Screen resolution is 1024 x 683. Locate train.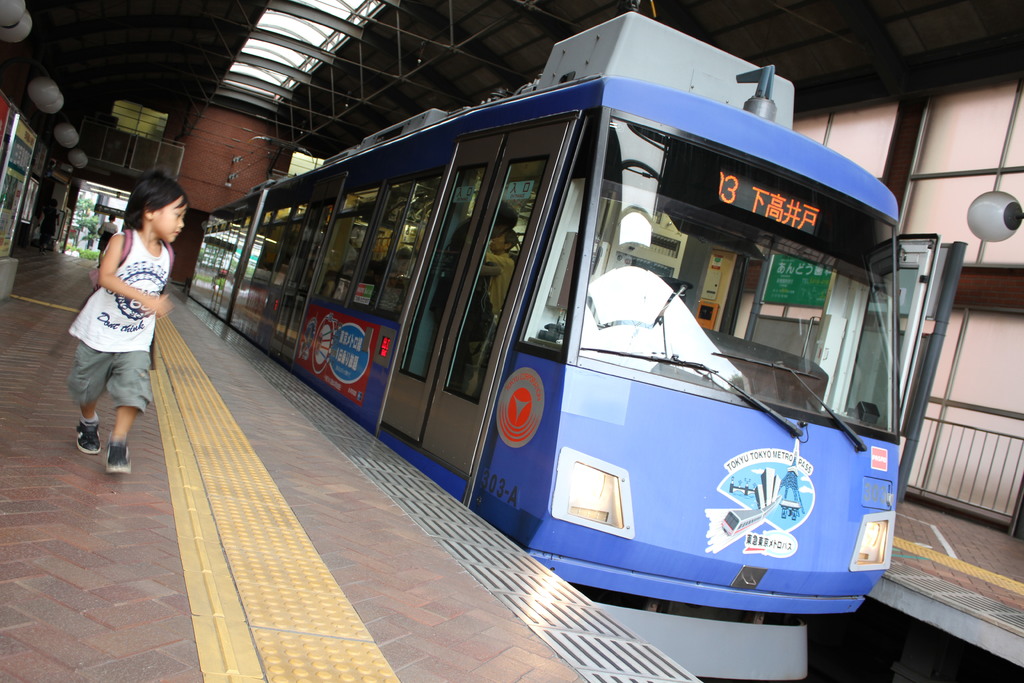
[x1=190, y1=7, x2=939, y2=682].
